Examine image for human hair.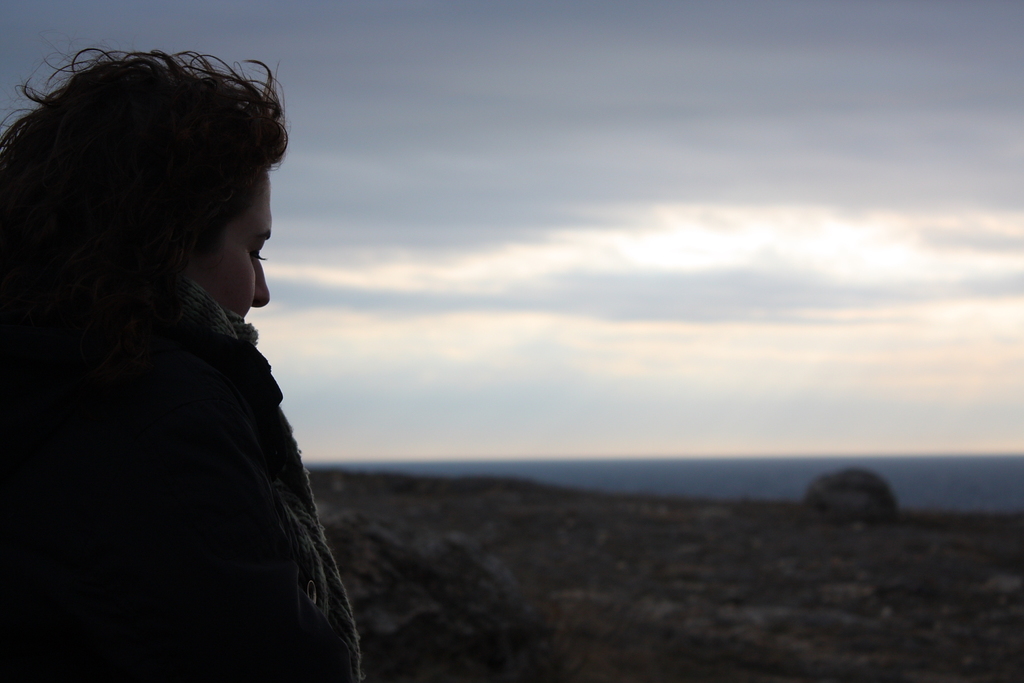
Examination result: 21/42/302/427.
